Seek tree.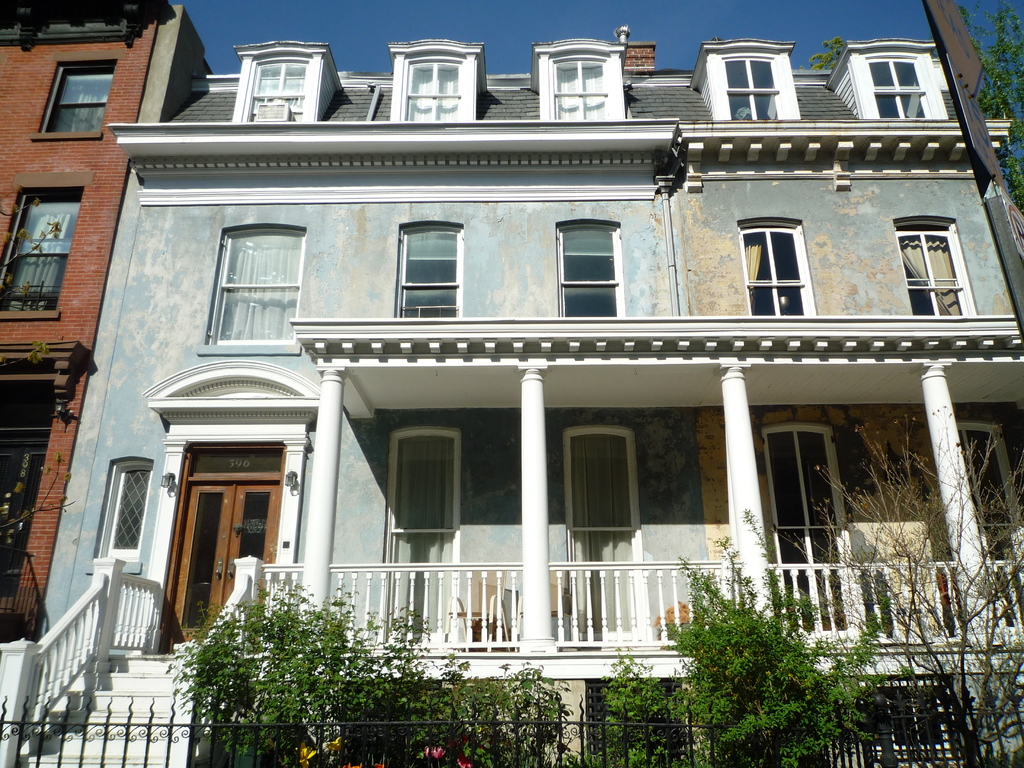
box=[808, 1, 1023, 209].
